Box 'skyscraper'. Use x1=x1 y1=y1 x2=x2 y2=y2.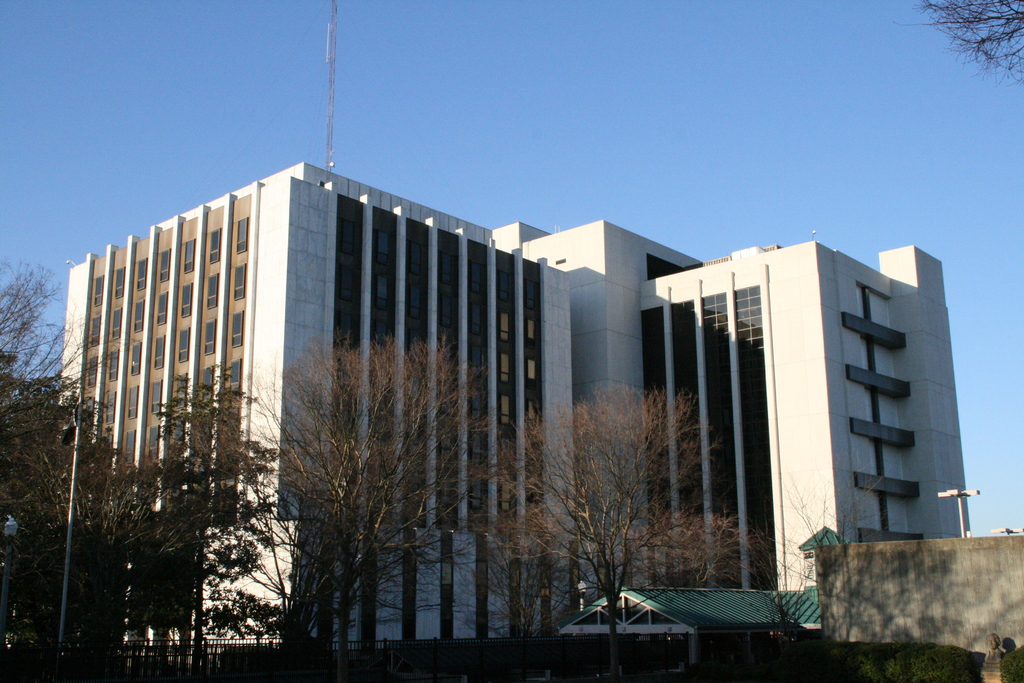
x1=61 y1=158 x2=943 y2=645.
